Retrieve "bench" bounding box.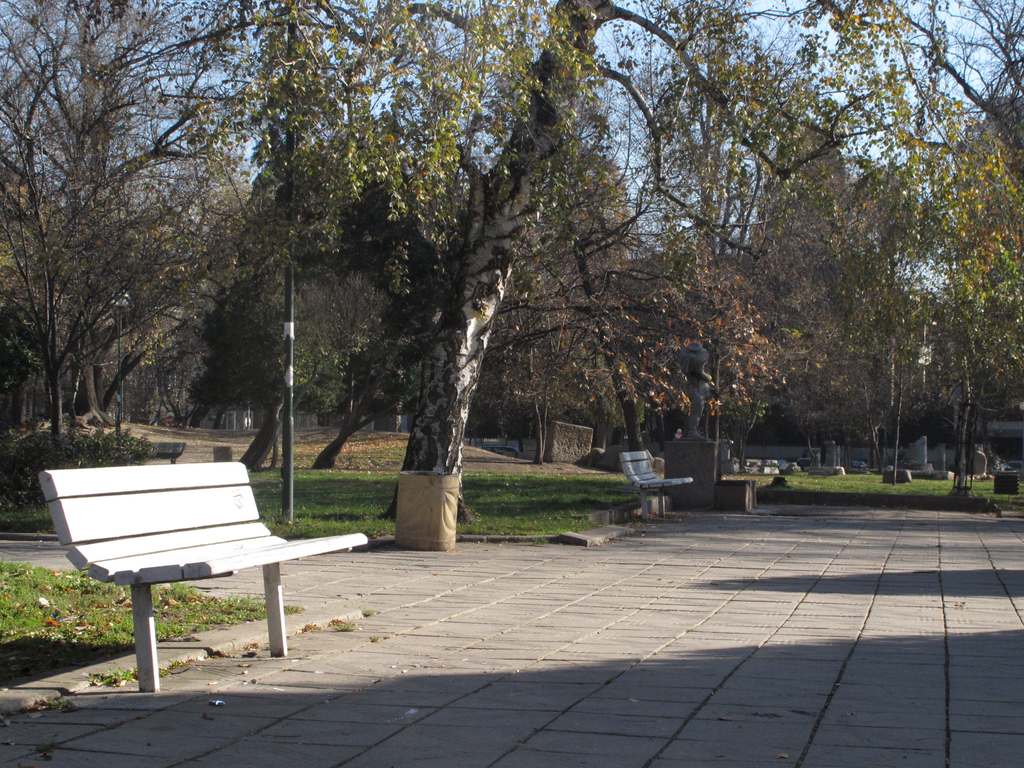
Bounding box: 35 462 367 695.
